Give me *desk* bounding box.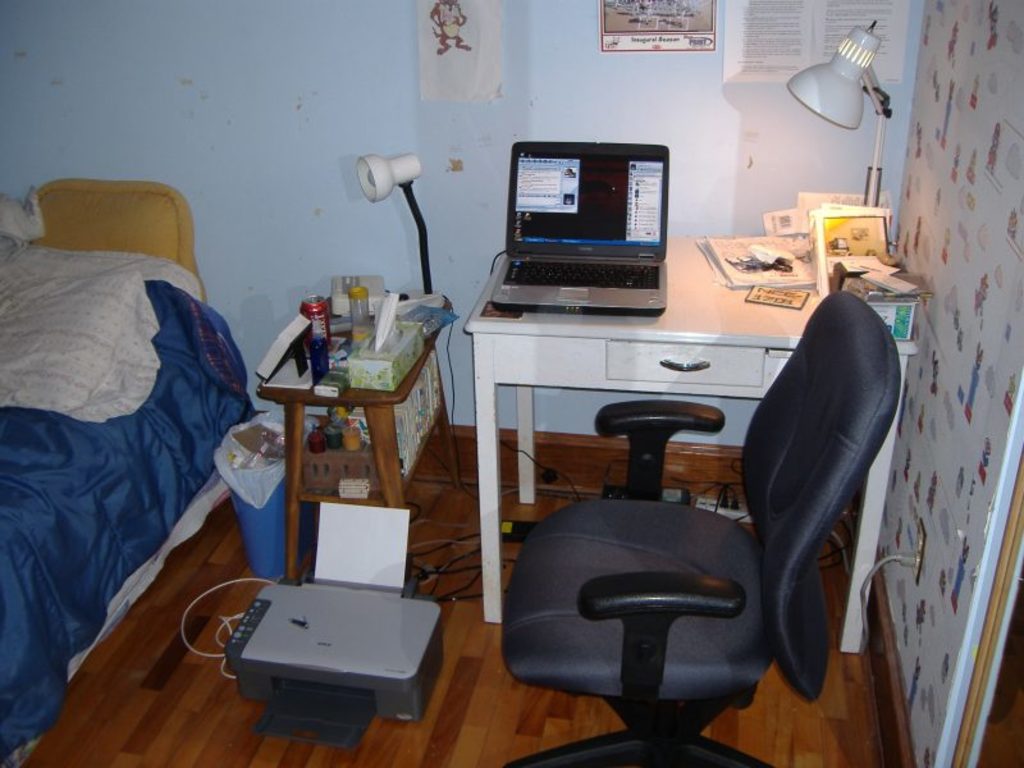
crop(461, 236, 920, 654).
